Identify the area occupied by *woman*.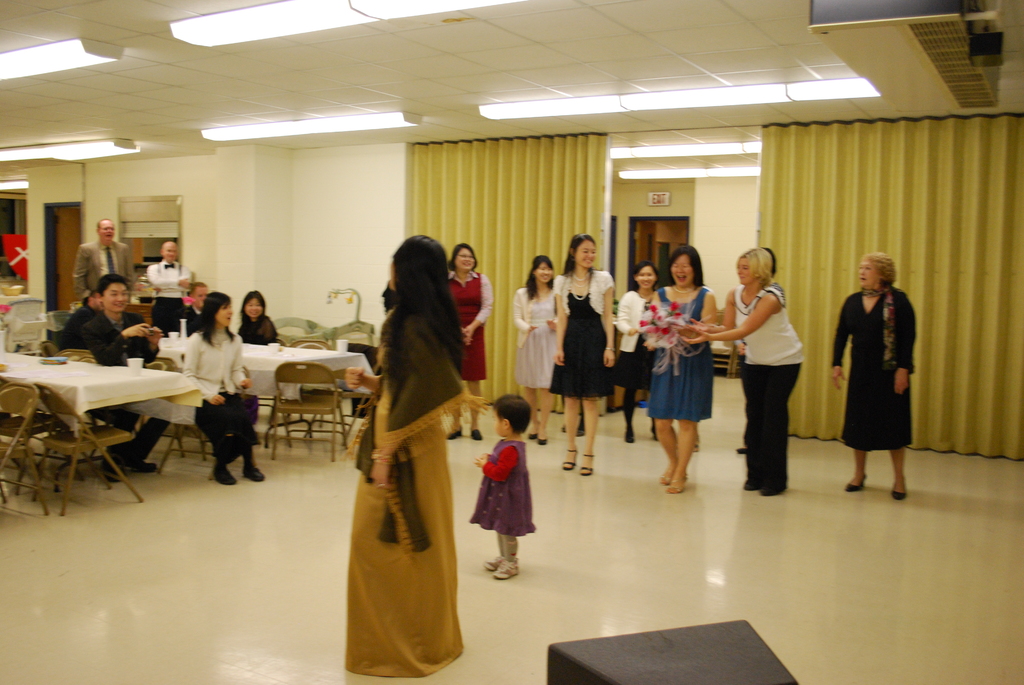
Area: [510, 253, 555, 443].
